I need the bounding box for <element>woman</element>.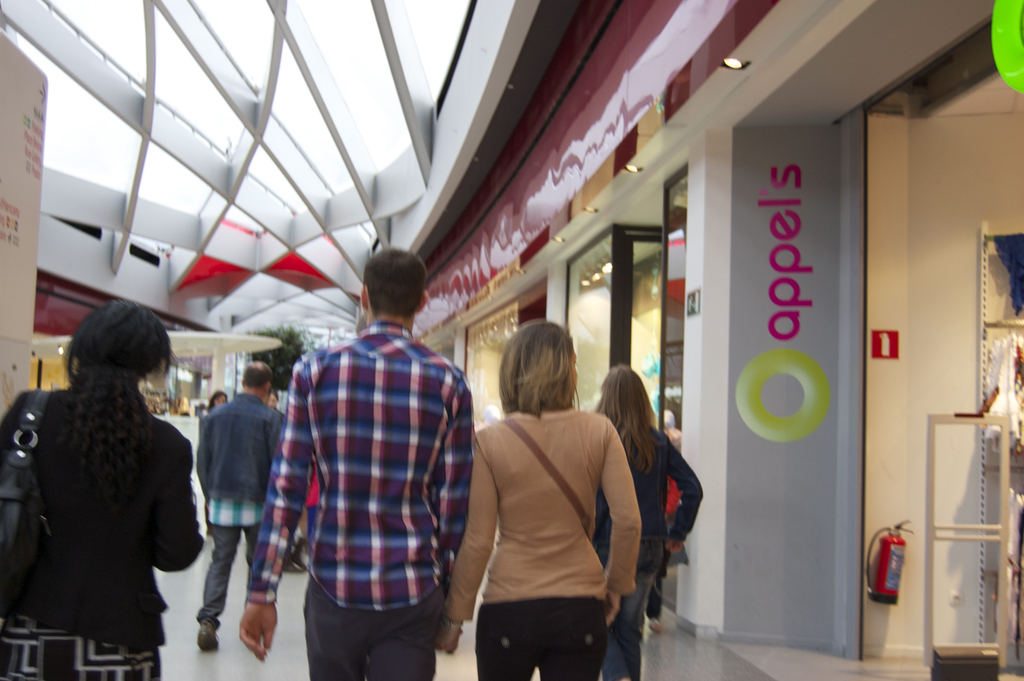
Here it is: [x1=453, y1=307, x2=661, y2=675].
